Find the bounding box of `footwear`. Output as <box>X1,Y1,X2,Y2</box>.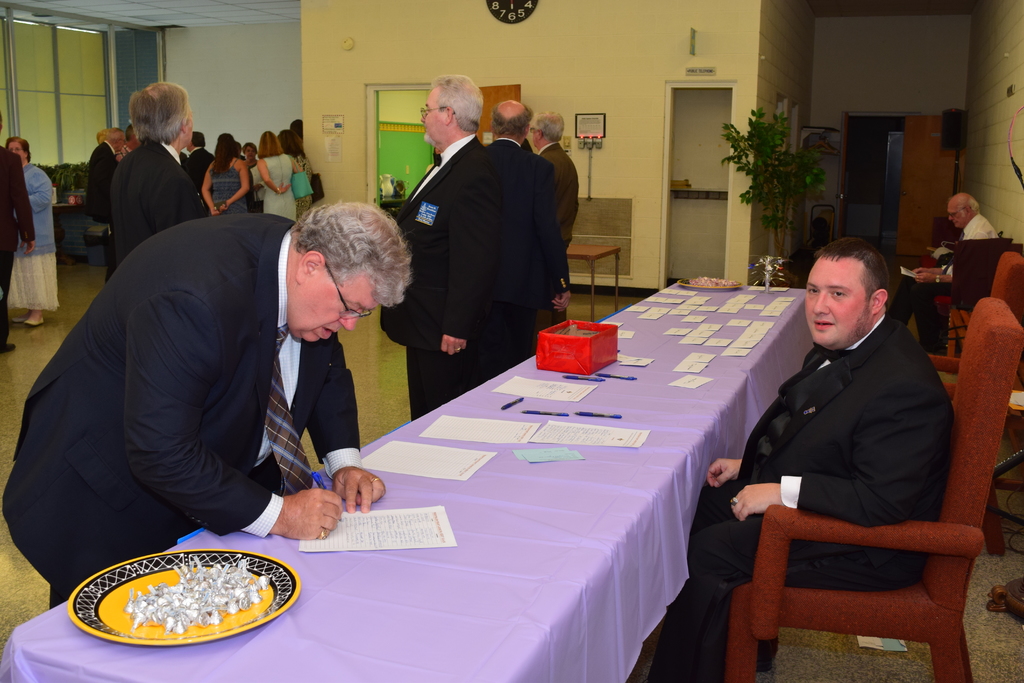
<box>13,311,26,325</box>.
